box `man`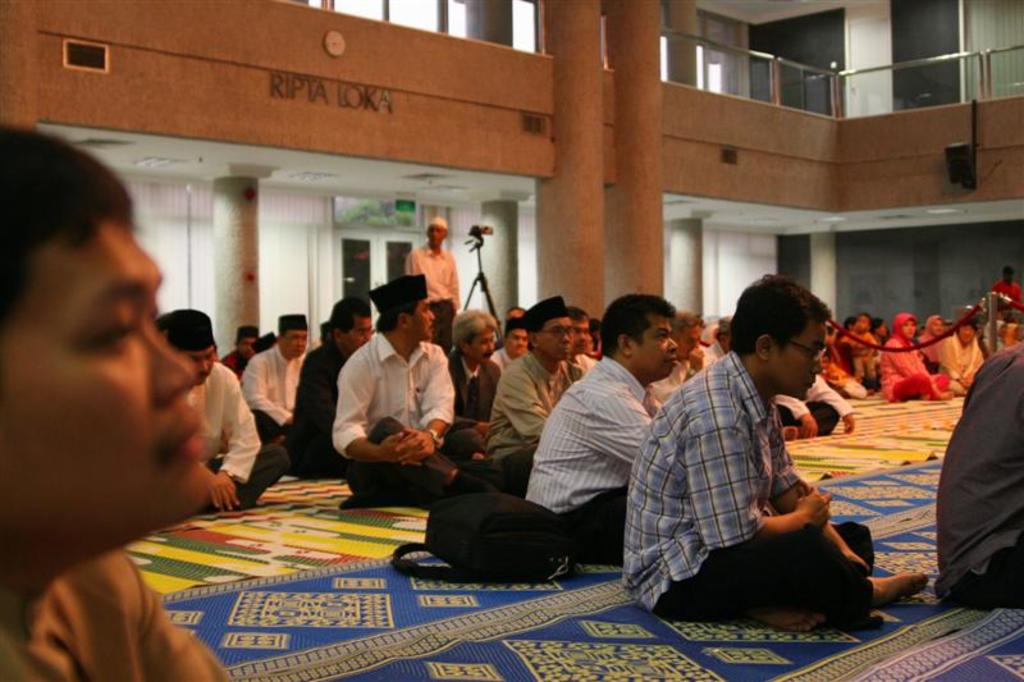
bbox=(0, 120, 233, 681)
